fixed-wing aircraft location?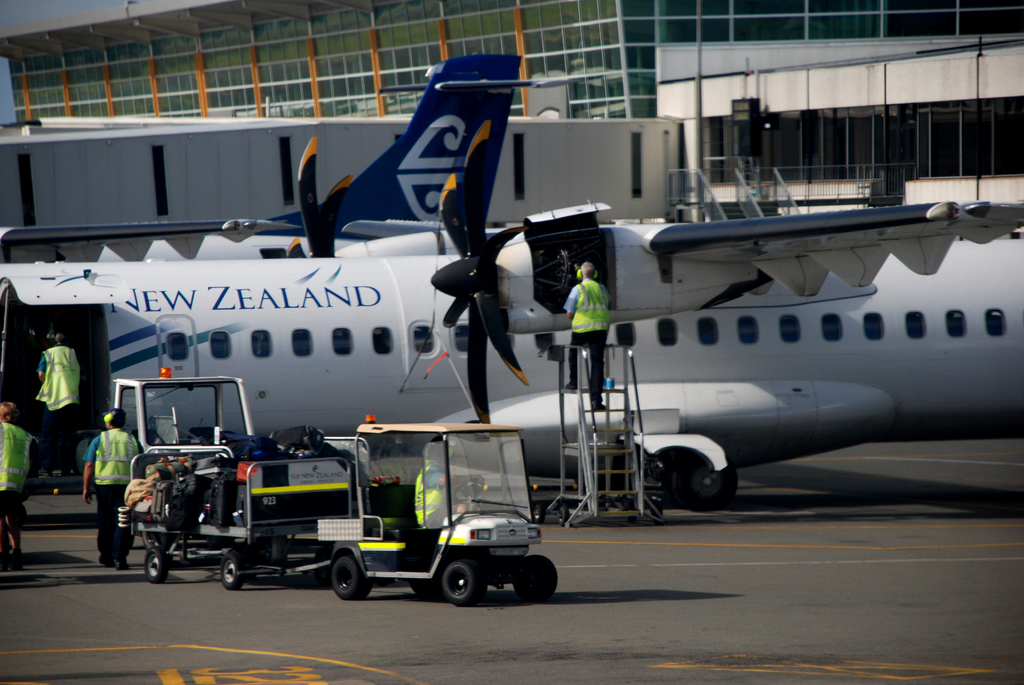
(0,52,1023,510)
